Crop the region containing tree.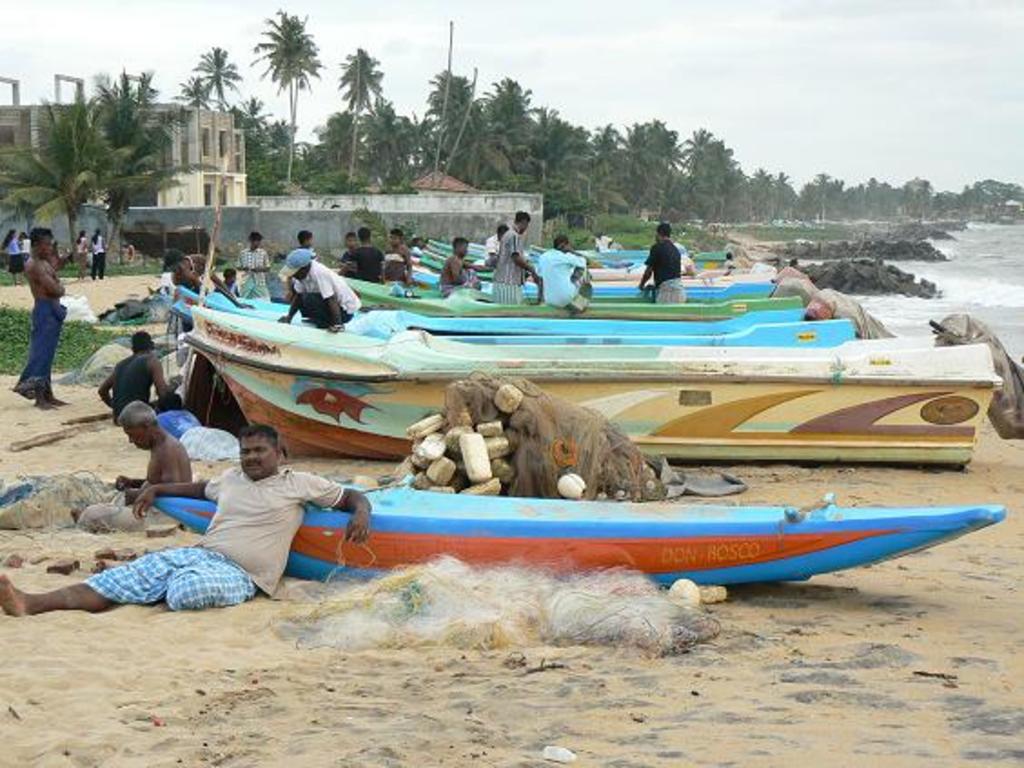
Crop region: 0 96 178 271.
